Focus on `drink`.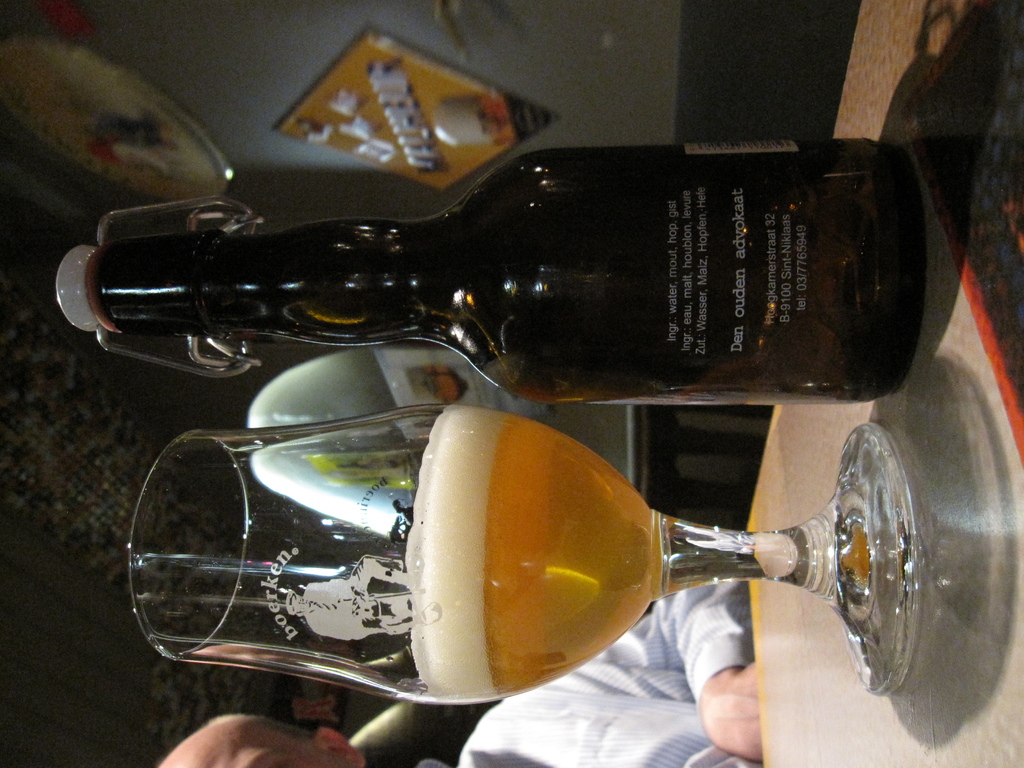
Focused at Rect(136, 404, 911, 709).
